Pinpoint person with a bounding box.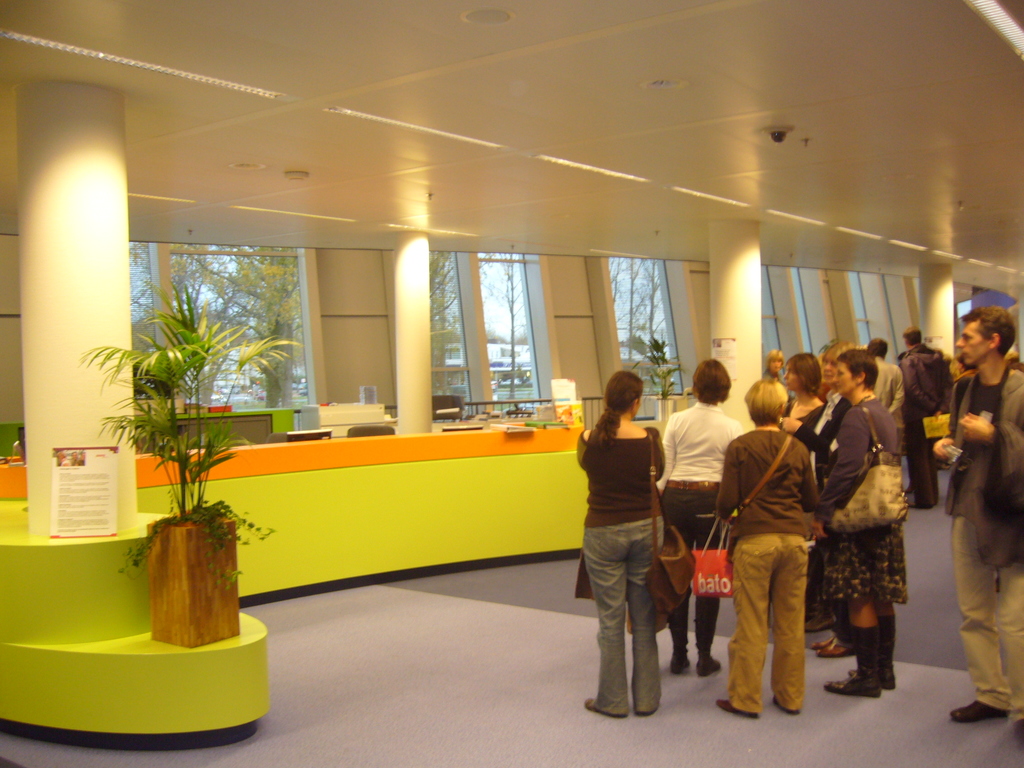
pyautogui.locateOnScreen(822, 346, 909, 701).
